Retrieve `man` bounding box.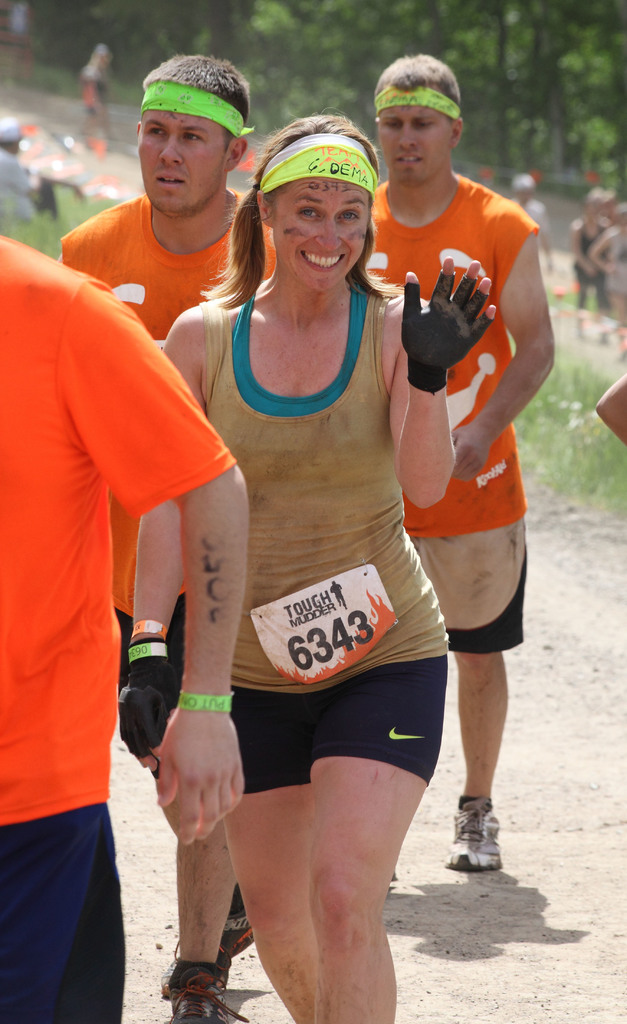
Bounding box: x1=505 y1=171 x2=555 y2=280.
